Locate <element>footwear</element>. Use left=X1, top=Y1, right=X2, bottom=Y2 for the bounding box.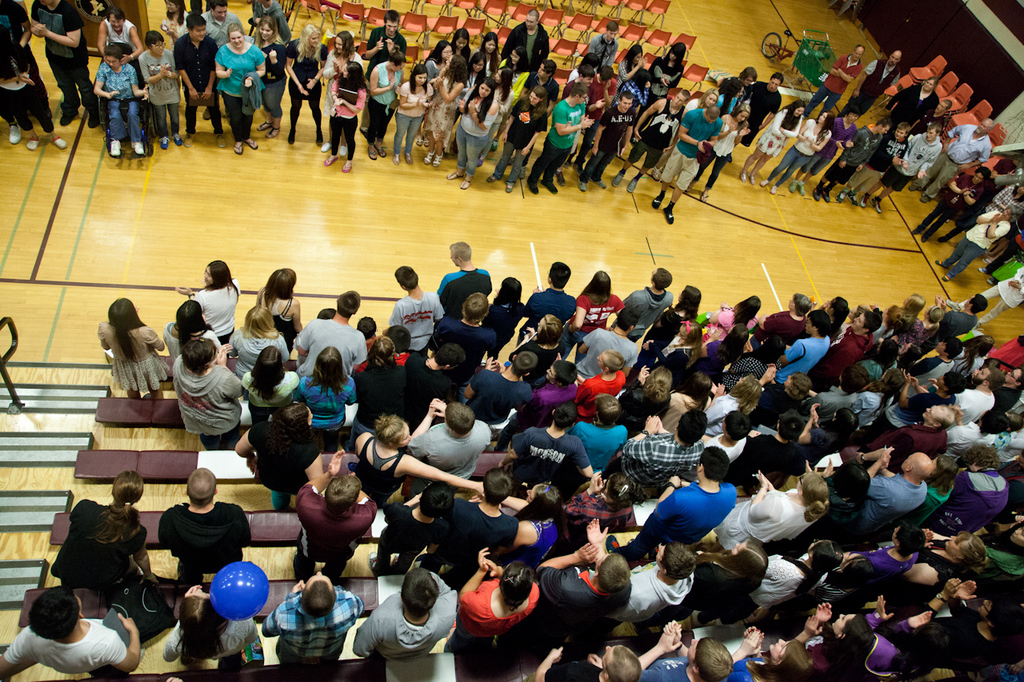
left=344, top=162, right=352, bottom=171.
